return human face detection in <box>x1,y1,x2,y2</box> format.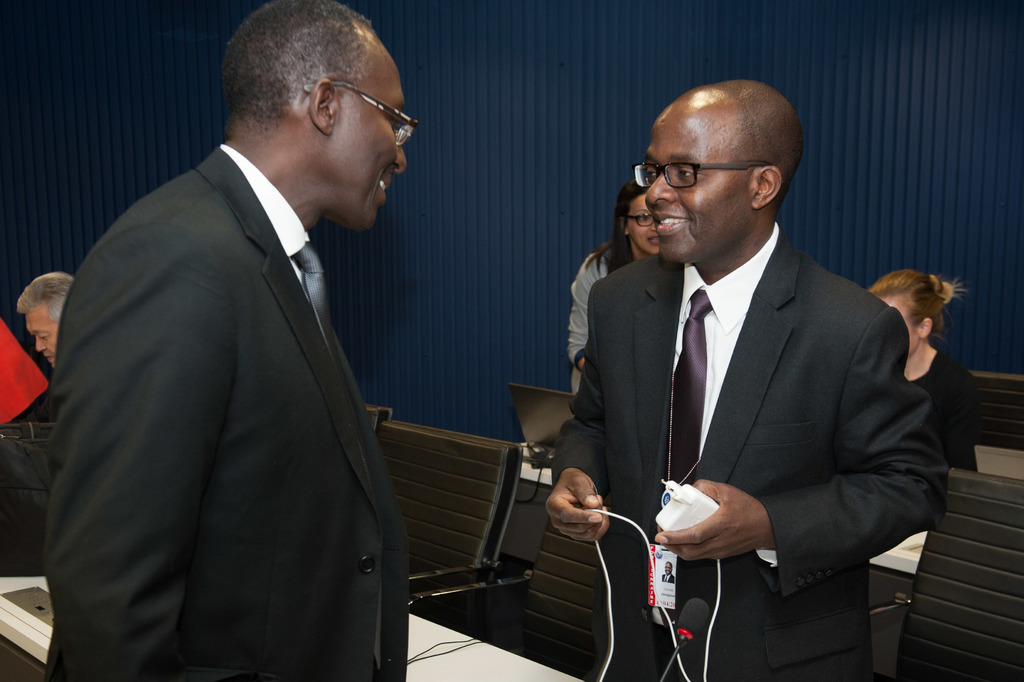
<box>27,301,57,367</box>.
